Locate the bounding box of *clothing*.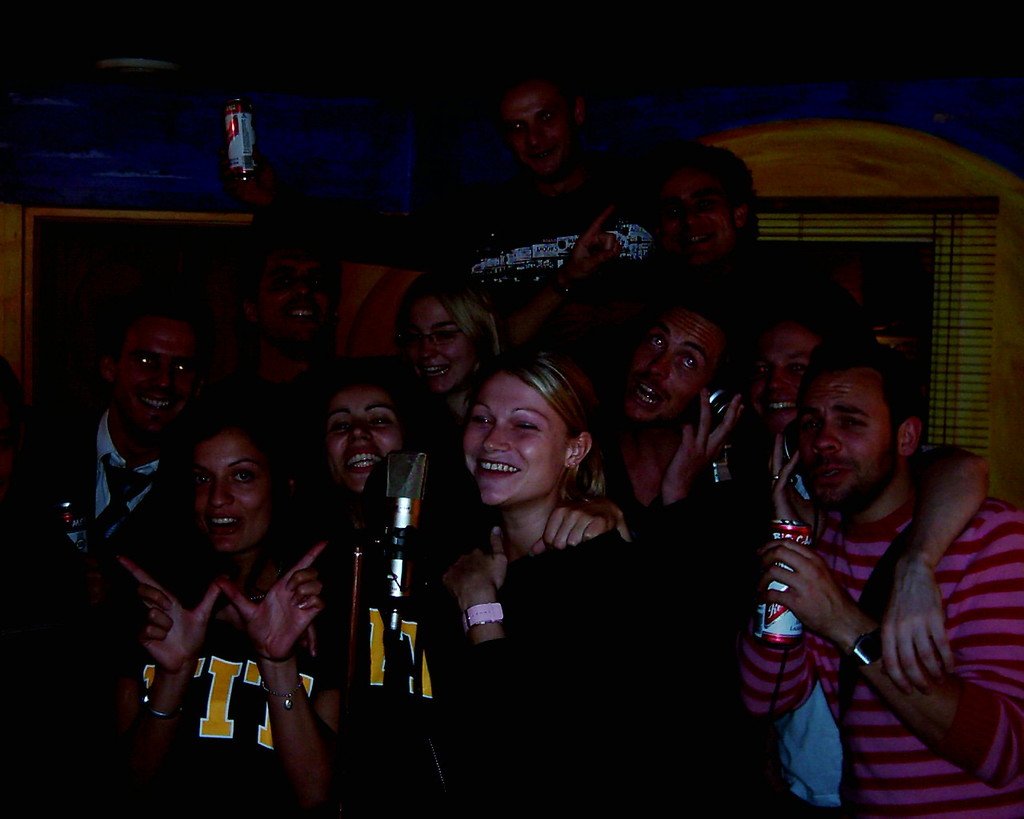
Bounding box: l=463, t=175, r=676, b=371.
